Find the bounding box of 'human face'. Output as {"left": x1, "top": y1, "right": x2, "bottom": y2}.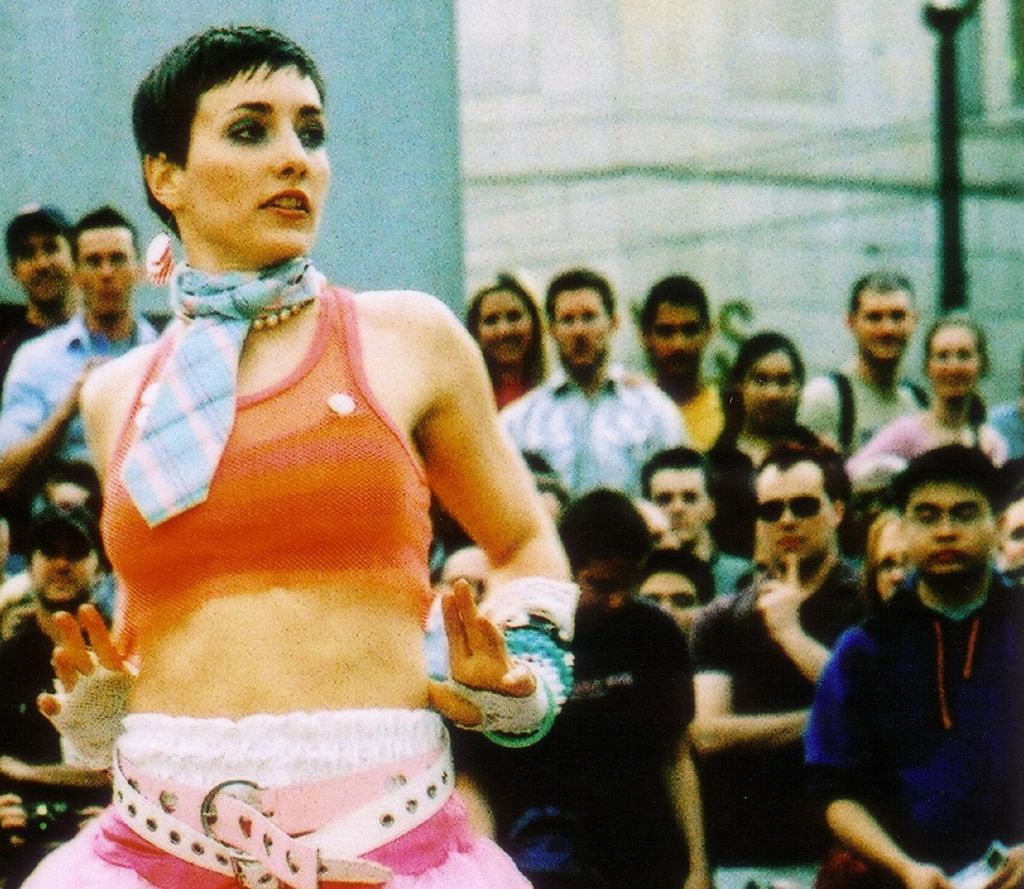
{"left": 653, "top": 301, "right": 714, "bottom": 392}.
